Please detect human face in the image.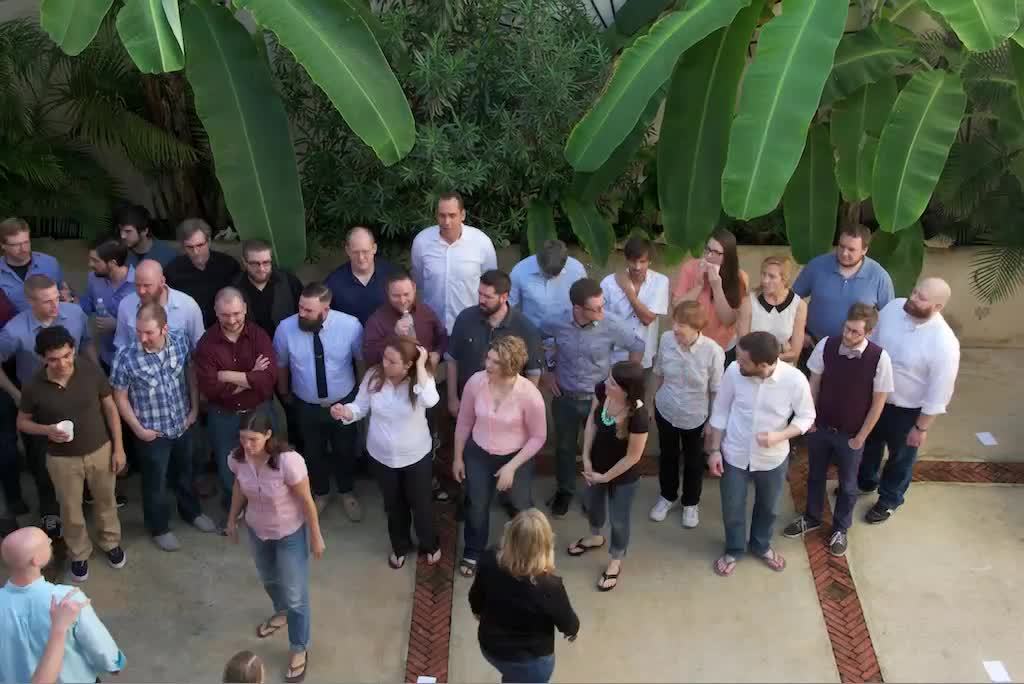
(843,312,874,341).
